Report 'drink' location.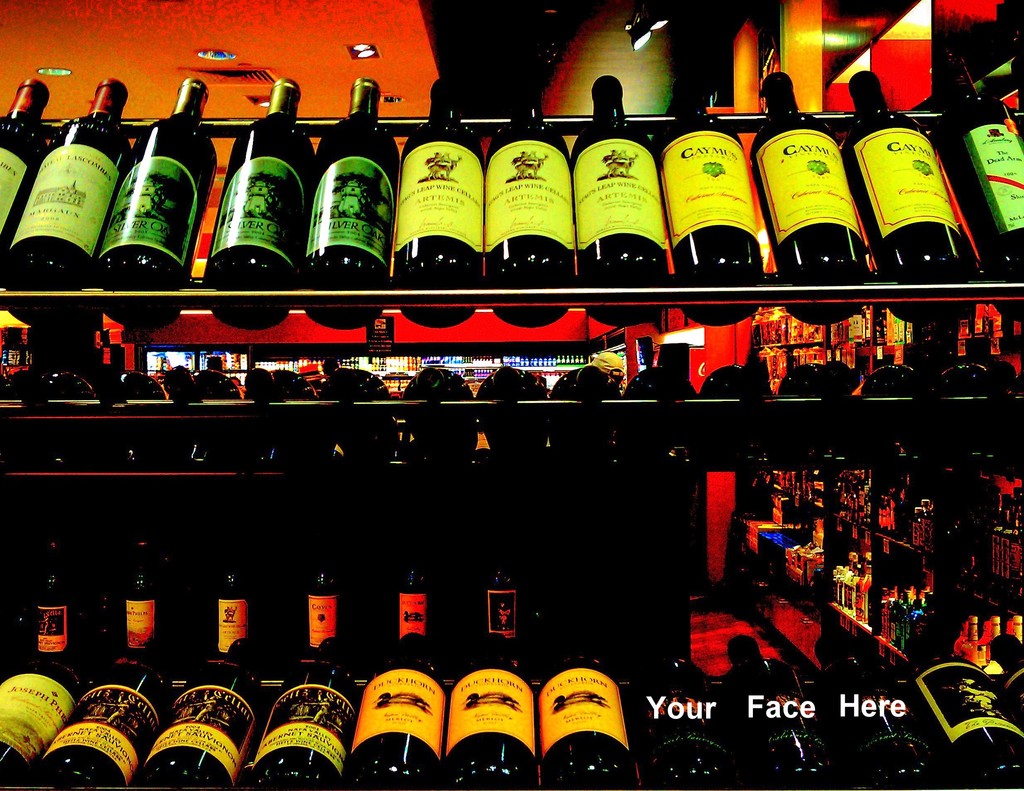
Report: [910, 599, 924, 617].
